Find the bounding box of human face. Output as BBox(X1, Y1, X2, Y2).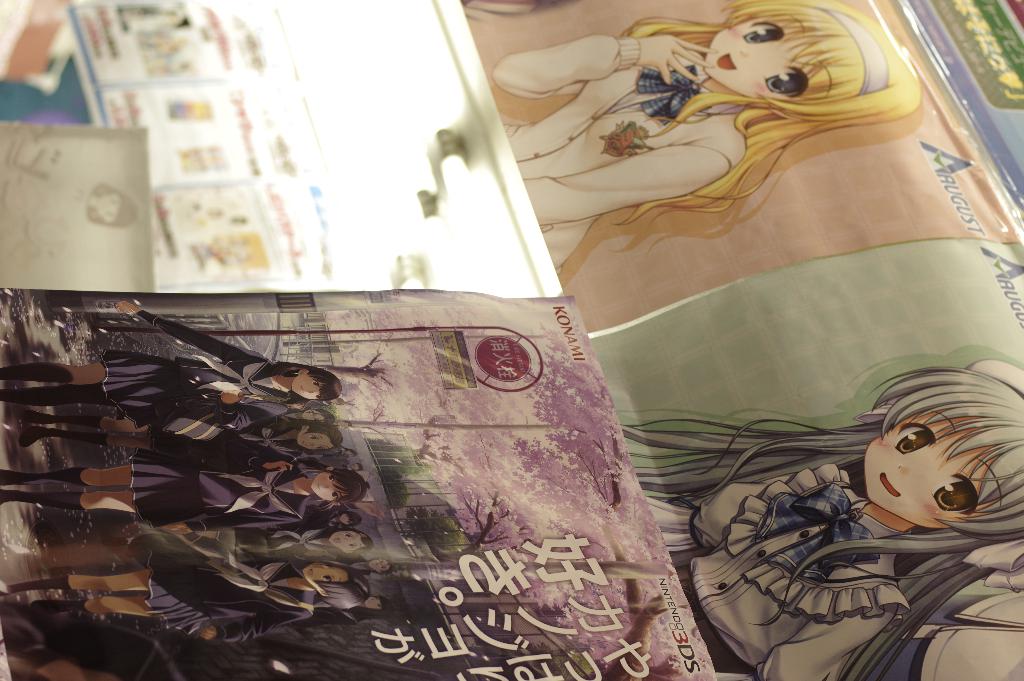
BBox(327, 531, 366, 551).
